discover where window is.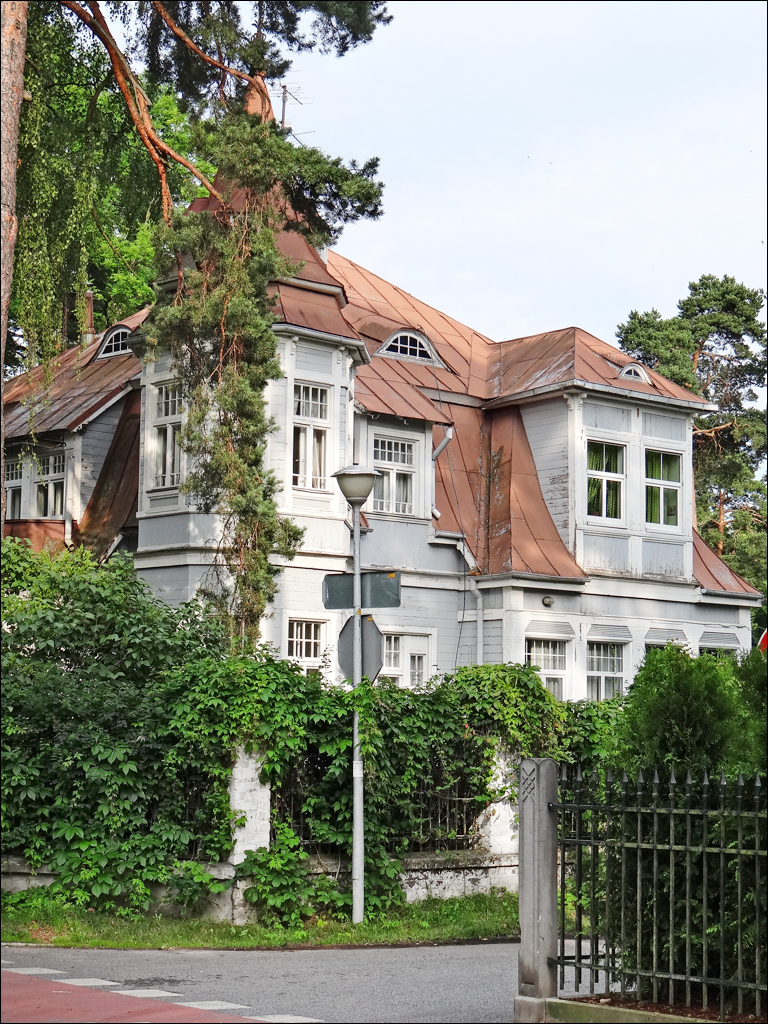
Discovered at l=287, t=613, r=328, b=665.
